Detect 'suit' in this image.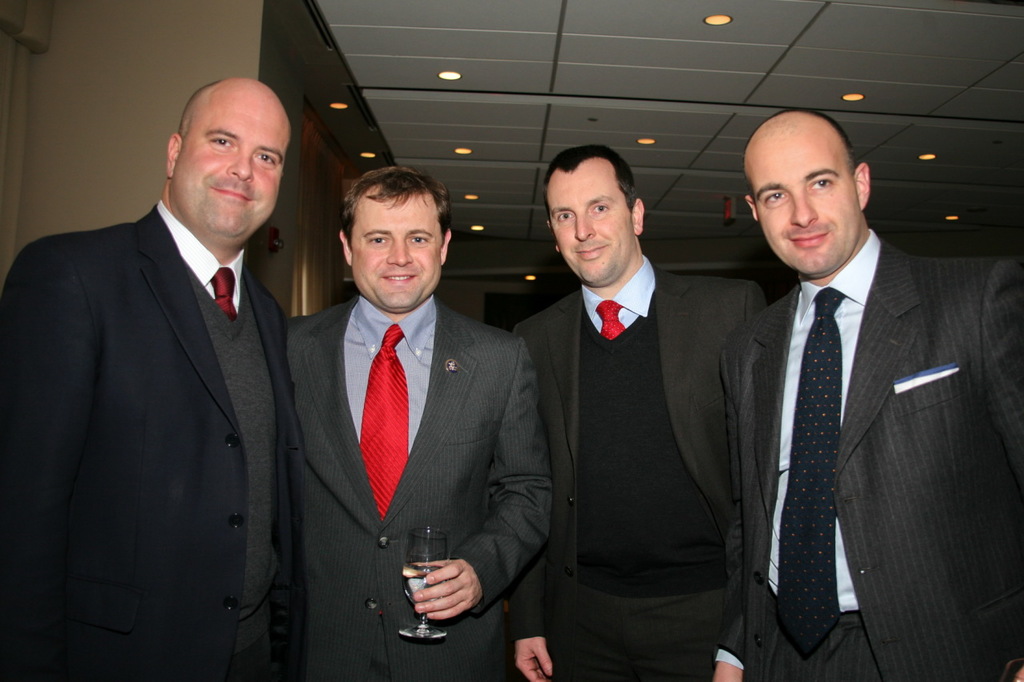
Detection: select_region(24, 91, 324, 672).
